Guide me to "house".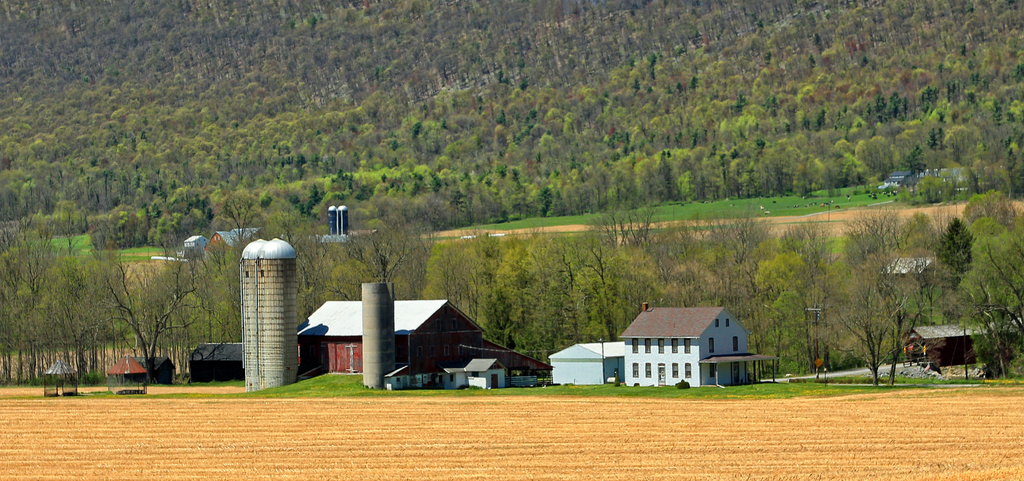
Guidance: [left=179, top=237, right=202, bottom=265].
